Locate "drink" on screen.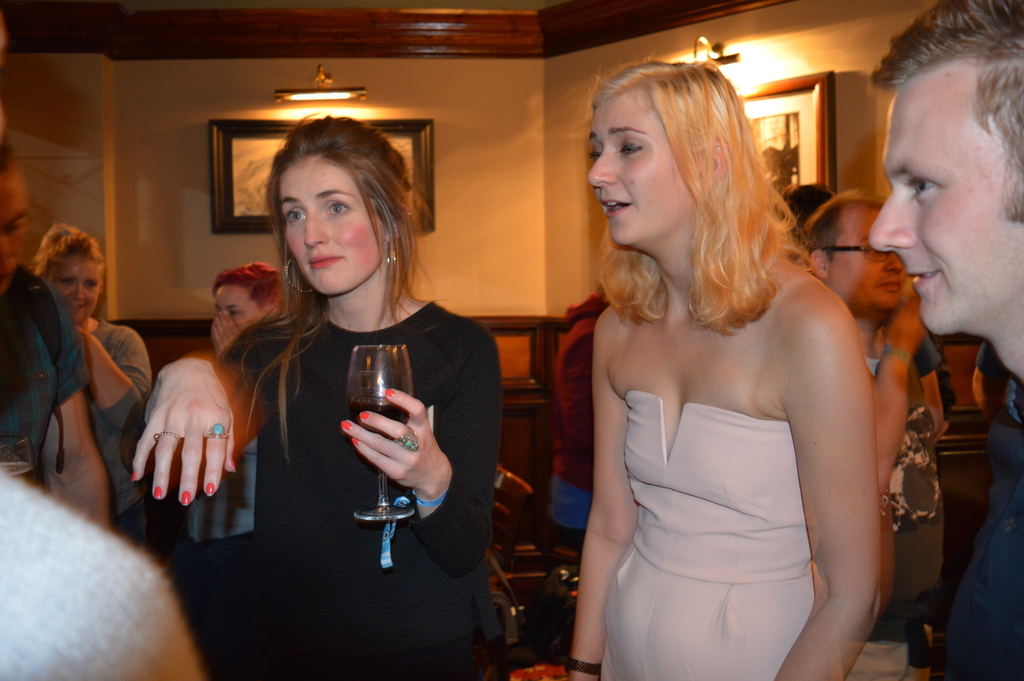
On screen at bbox(330, 348, 408, 449).
